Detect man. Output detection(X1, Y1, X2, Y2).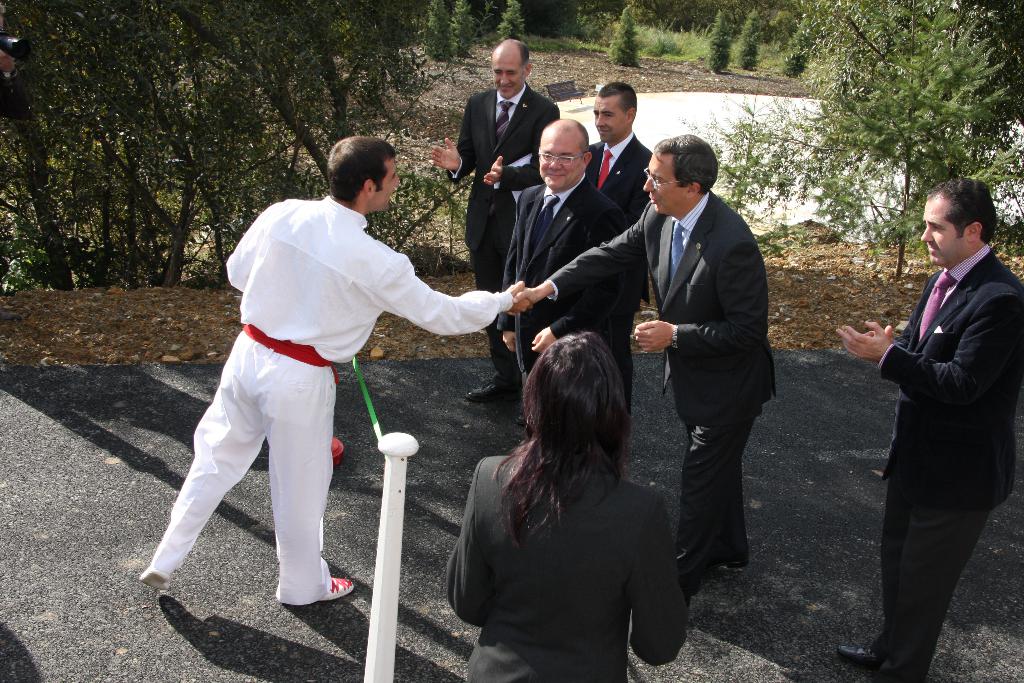
detection(590, 83, 657, 223).
